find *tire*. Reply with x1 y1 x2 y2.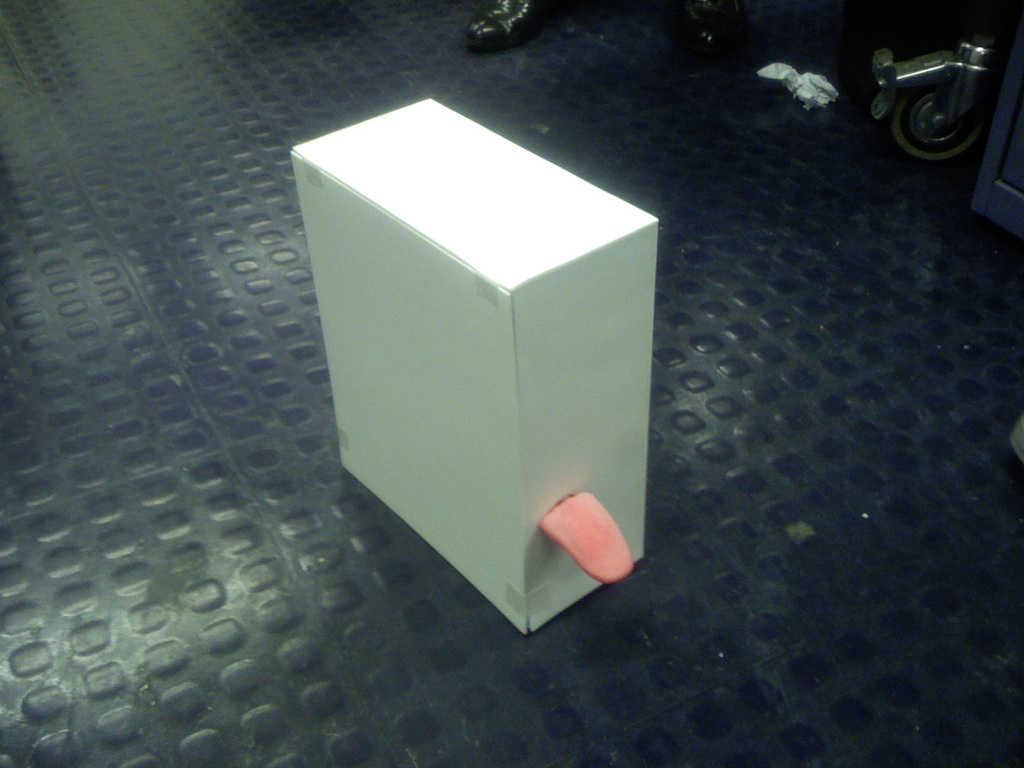
896 71 988 174.
